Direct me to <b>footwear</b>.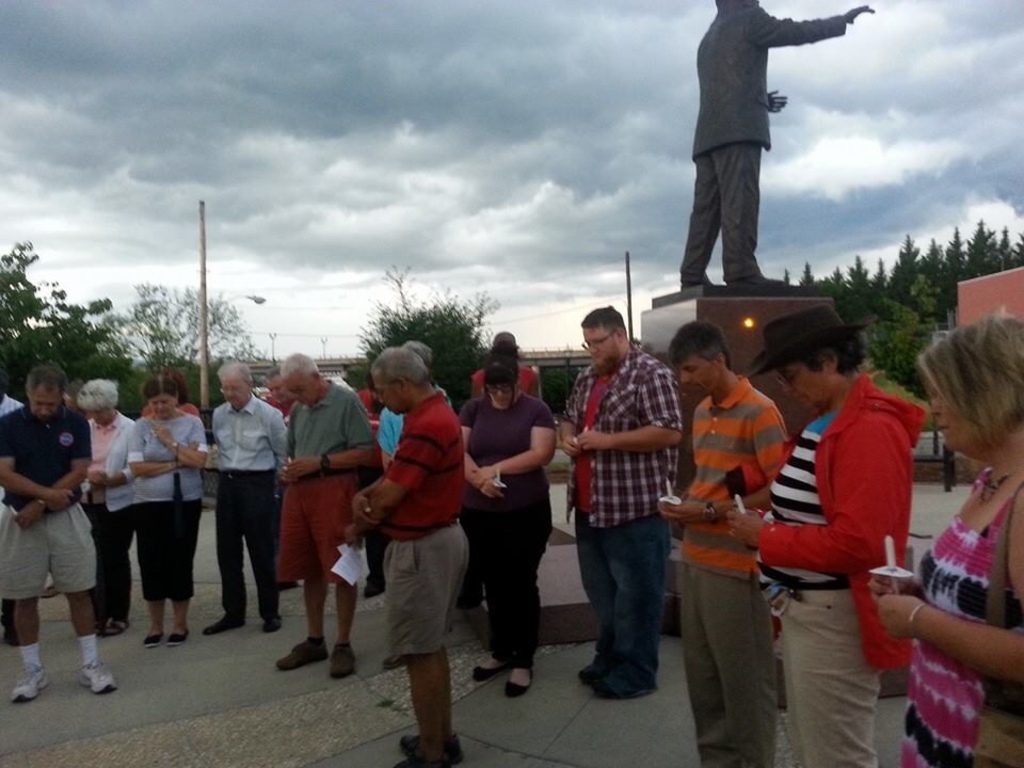
Direction: (left=275, top=633, right=327, bottom=665).
